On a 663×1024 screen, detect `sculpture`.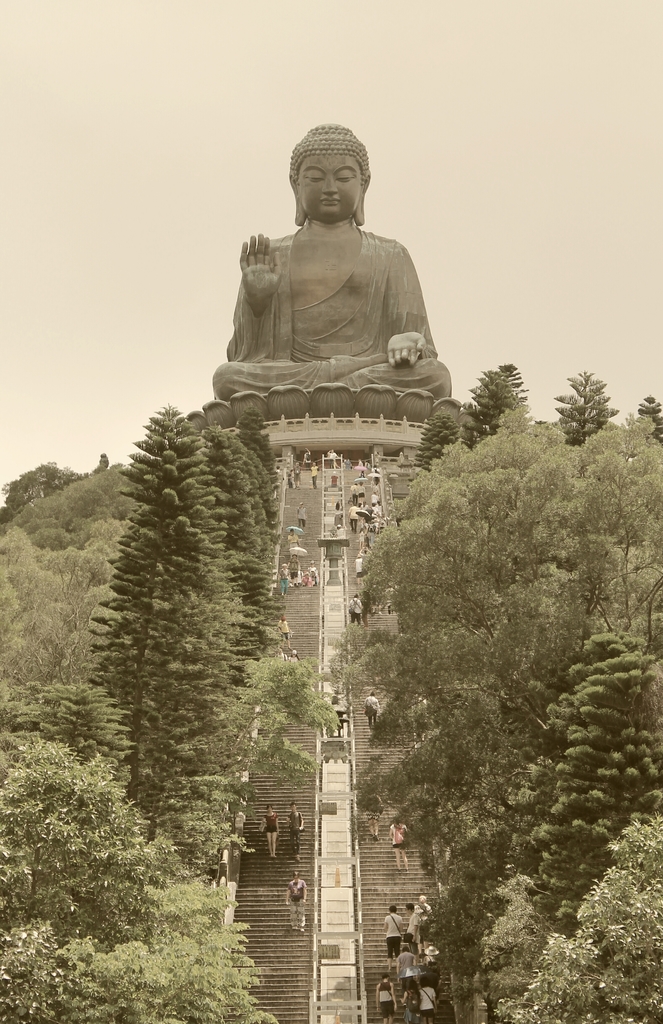
{"x1": 198, "y1": 122, "x2": 450, "y2": 430}.
